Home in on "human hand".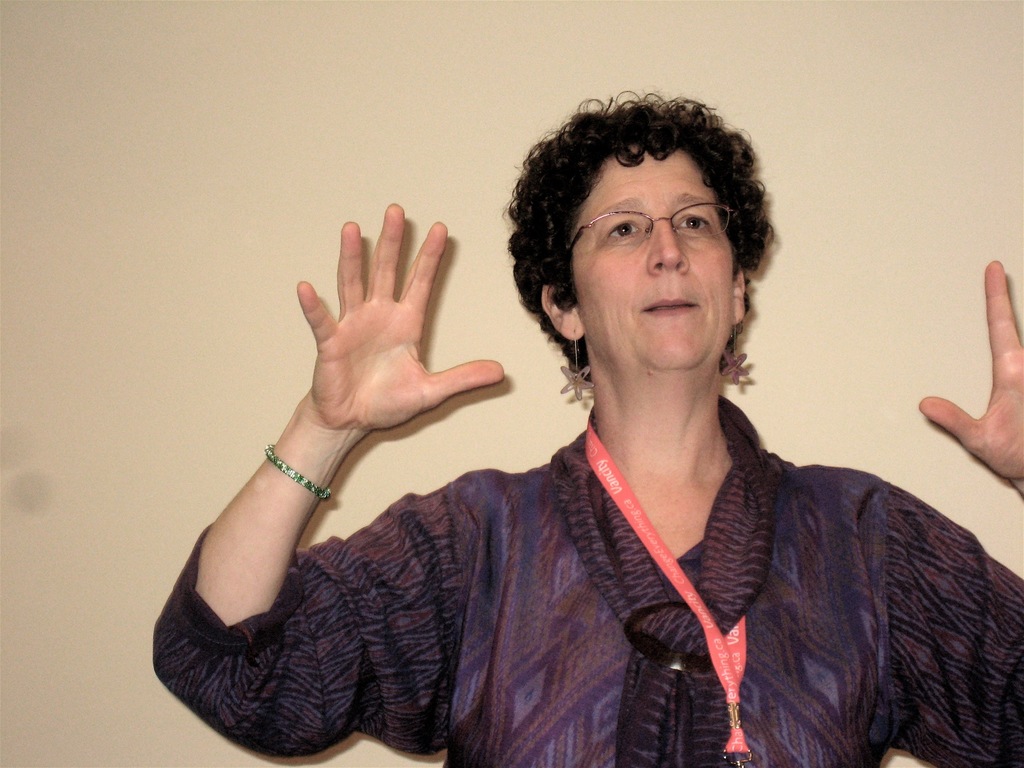
Homed in at locate(919, 259, 1023, 481).
